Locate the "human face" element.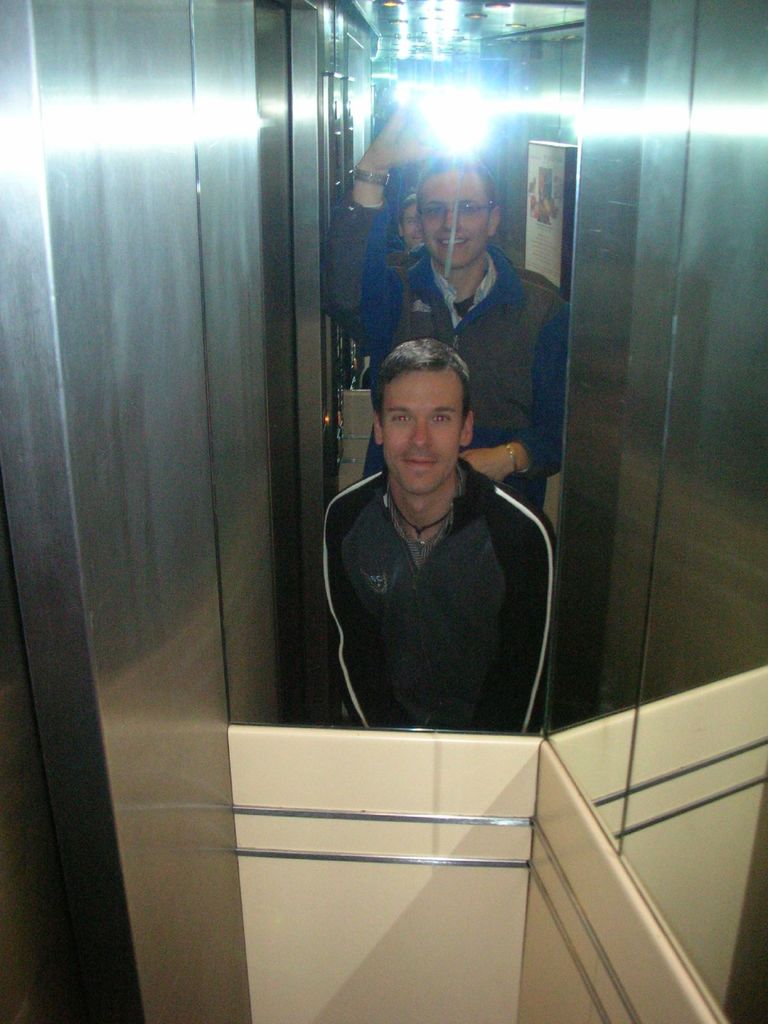
Element bbox: 421/157/486/268.
